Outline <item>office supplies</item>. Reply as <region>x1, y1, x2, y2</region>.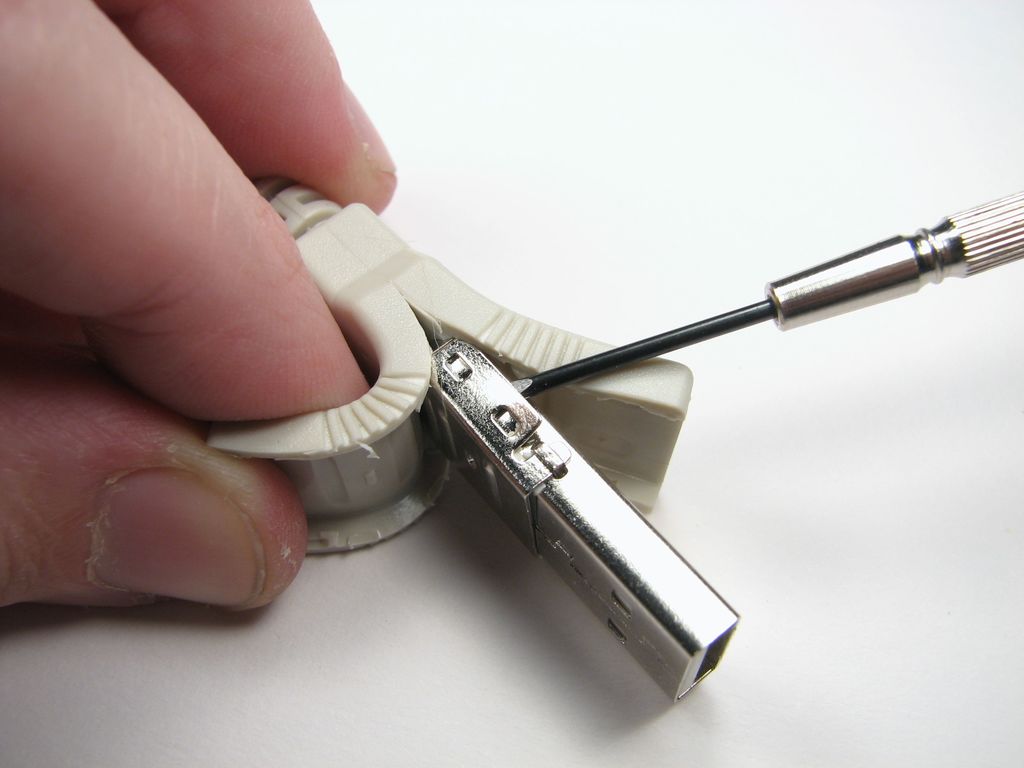
<region>202, 170, 746, 705</region>.
